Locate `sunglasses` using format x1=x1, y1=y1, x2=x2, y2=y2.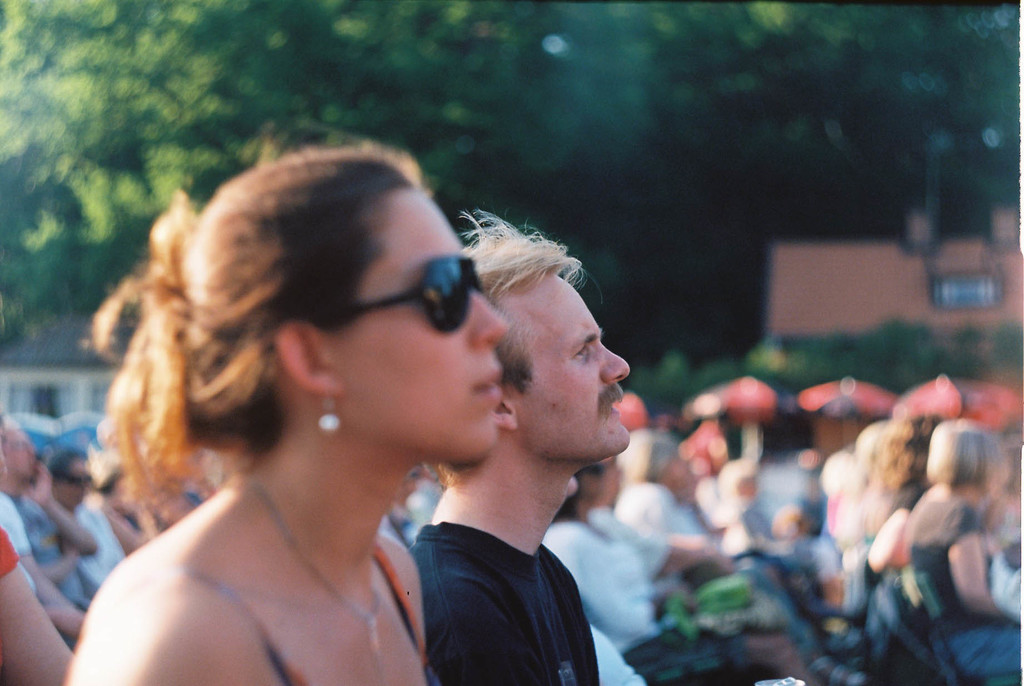
x1=305, y1=252, x2=488, y2=334.
